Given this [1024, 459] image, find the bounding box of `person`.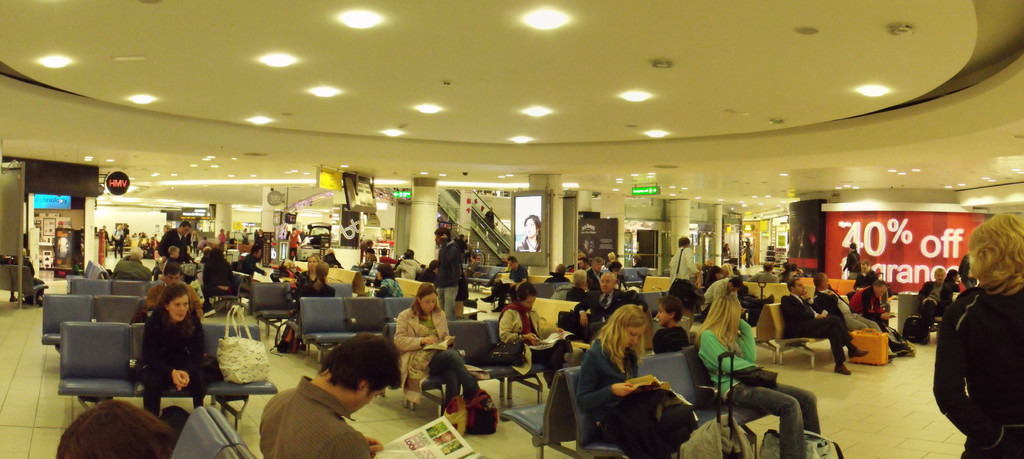
box(934, 214, 1023, 458).
